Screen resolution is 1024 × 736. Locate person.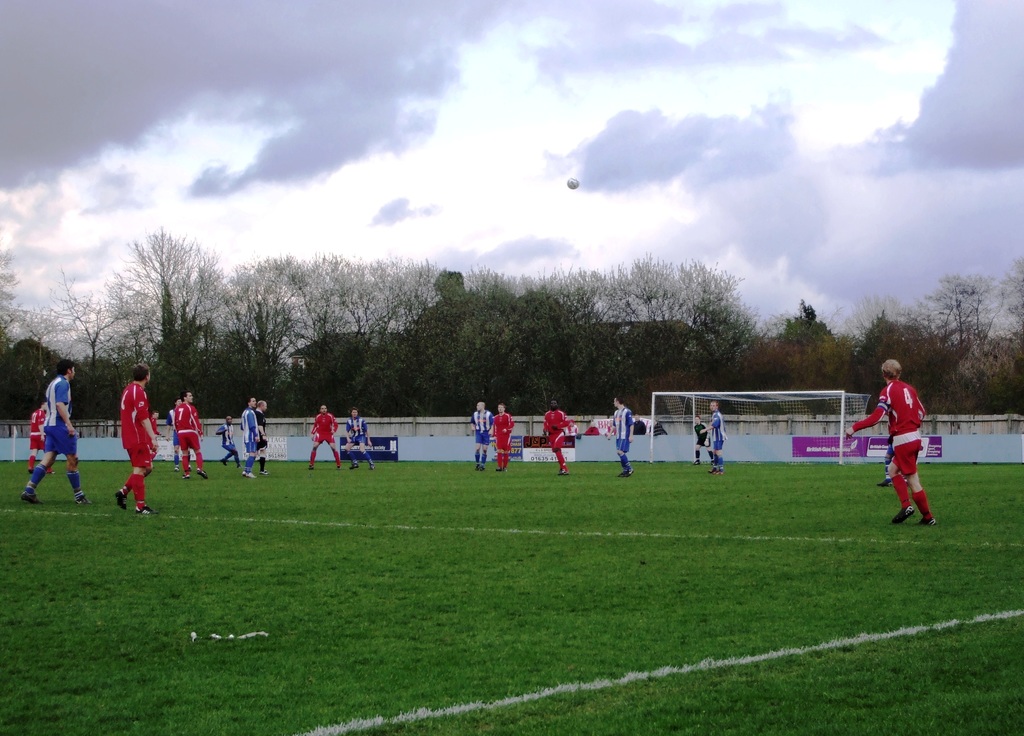
select_region(176, 393, 211, 483).
